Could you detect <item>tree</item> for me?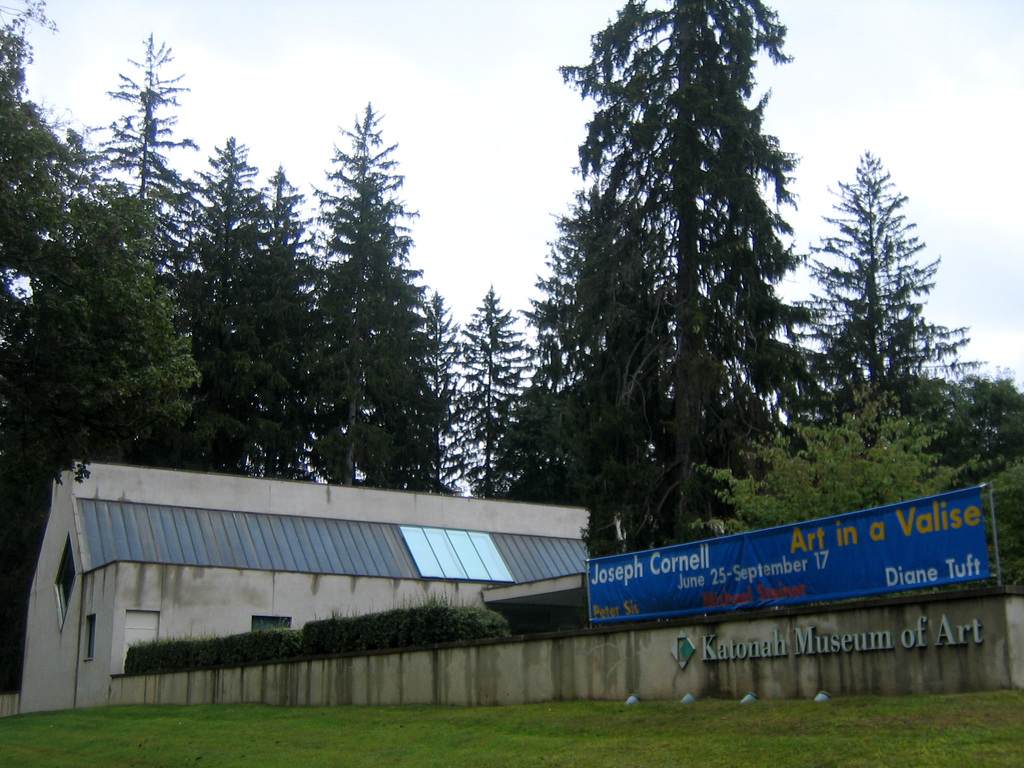
Detection result: box(784, 148, 986, 455).
